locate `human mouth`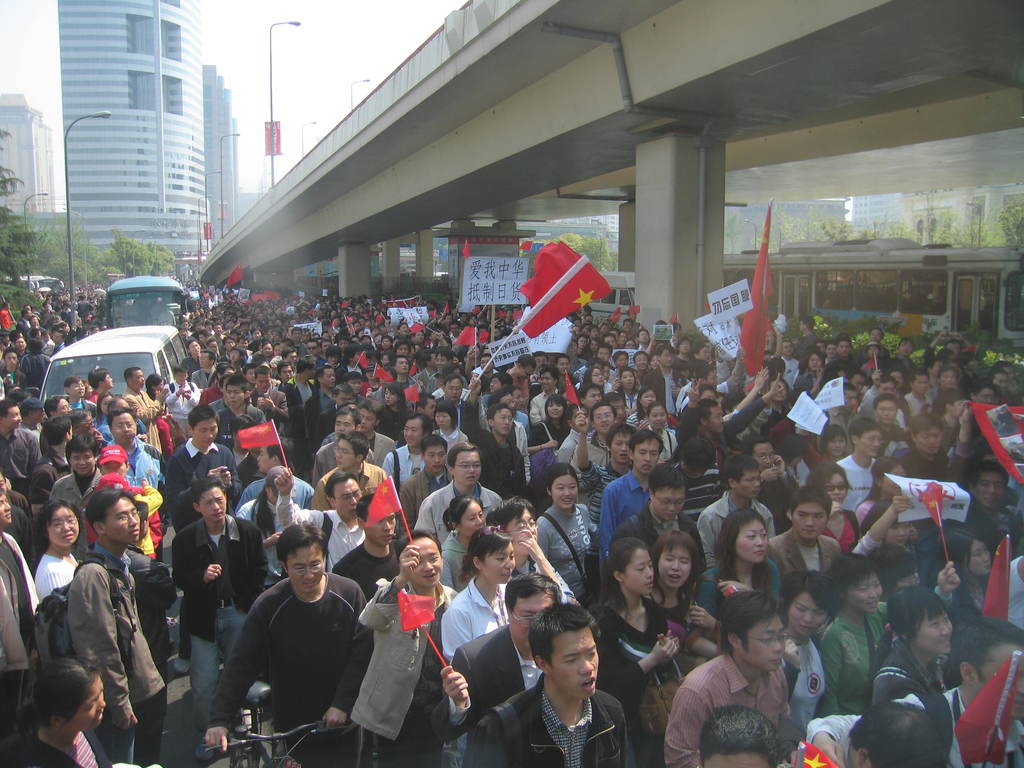
[left=798, top=622, right=815, bottom=634]
